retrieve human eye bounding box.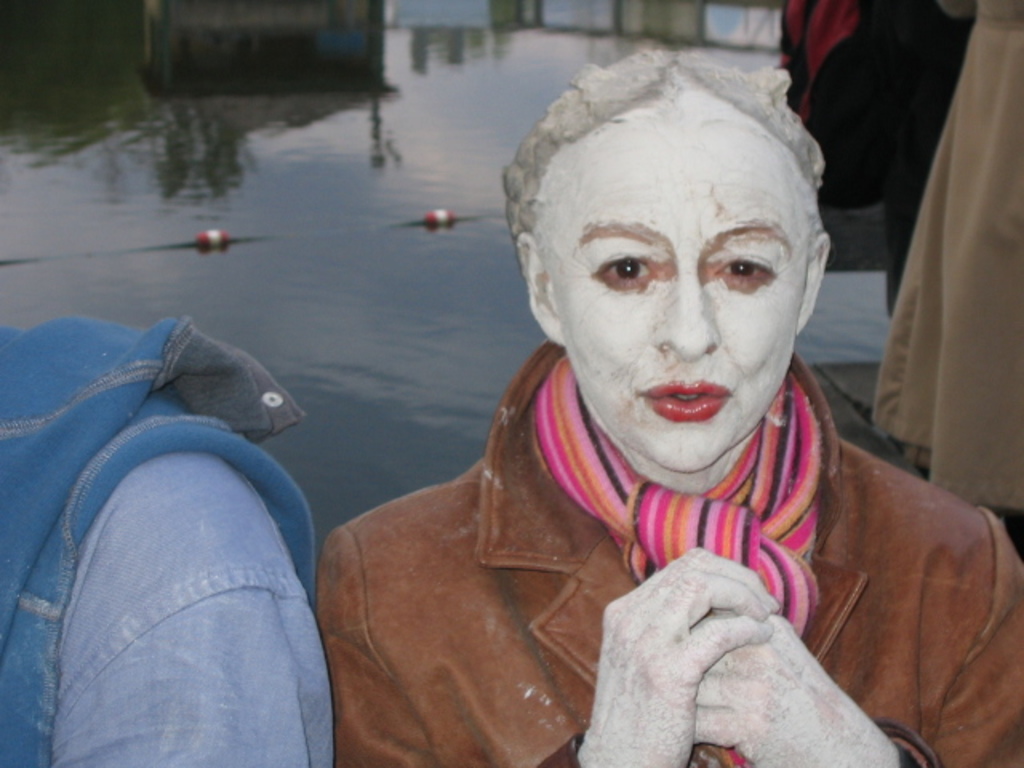
Bounding box: [600, 250, 656, 285].
